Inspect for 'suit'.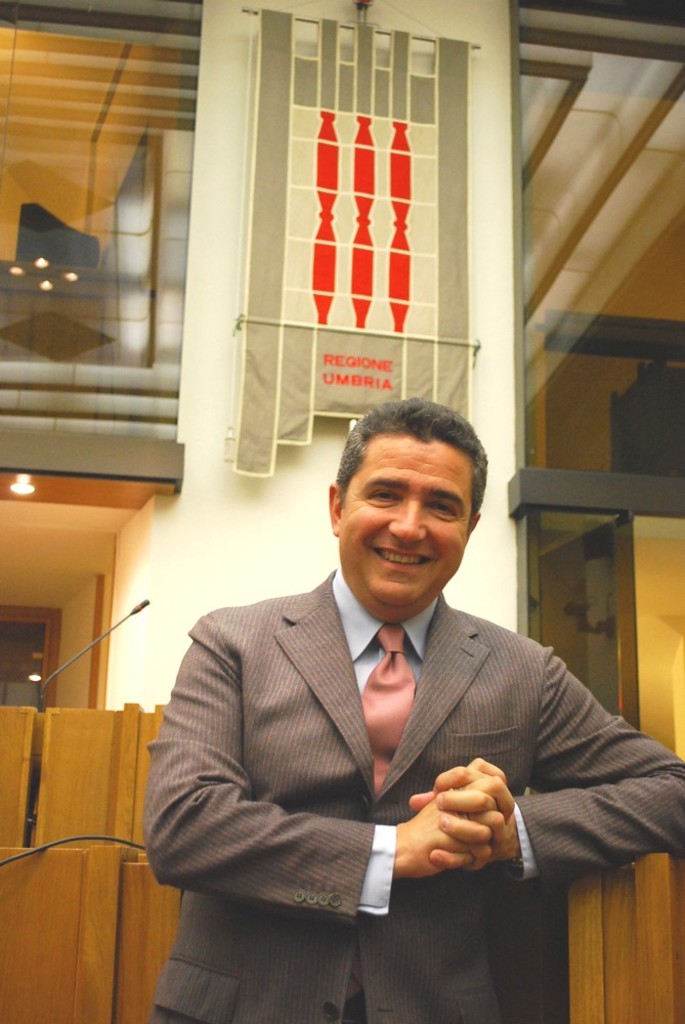
Inspection: [left=140, top=501, right=643, bottom=962].
